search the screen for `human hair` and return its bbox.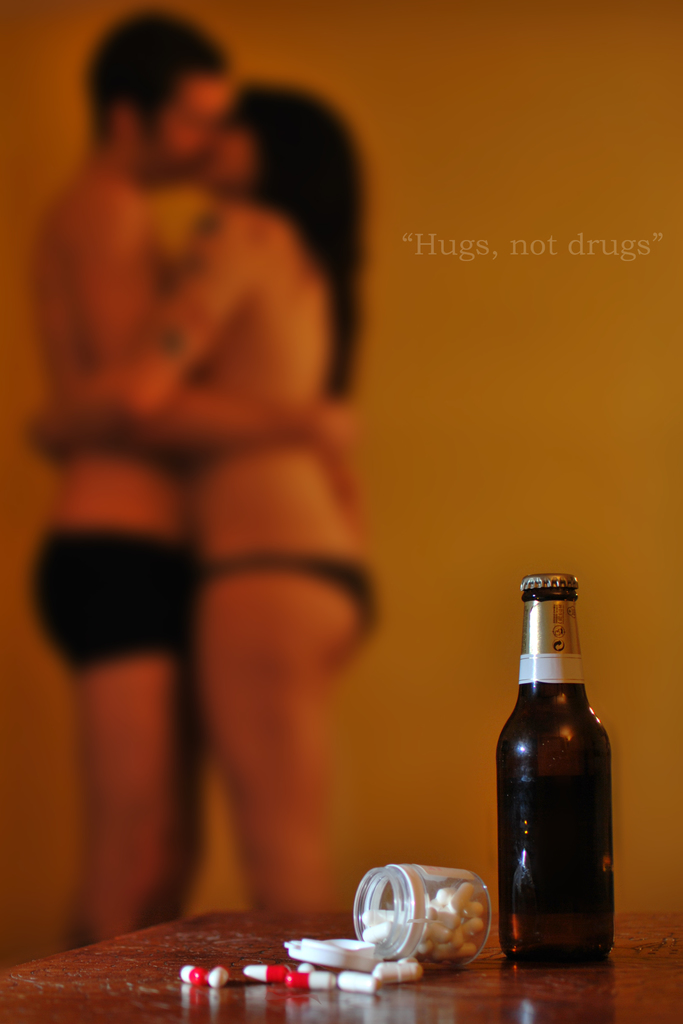
Found: pyautogui.locateOnScreen(56, 17, 226, 159).
